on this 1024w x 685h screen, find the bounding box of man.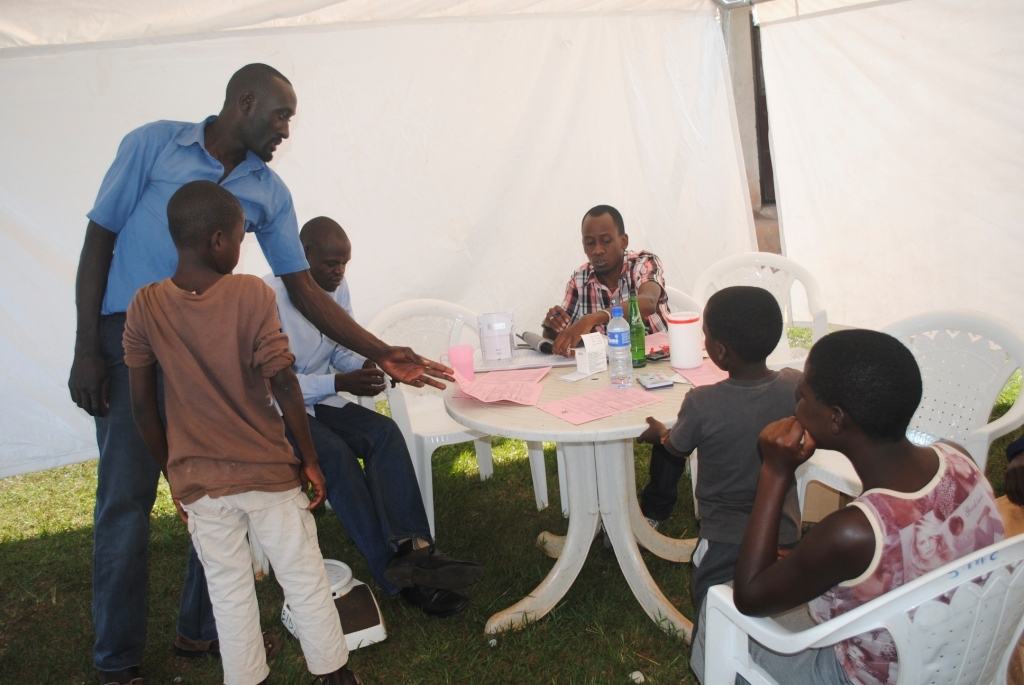
Bounding box: bbox=(537, 200, 680, 531).
